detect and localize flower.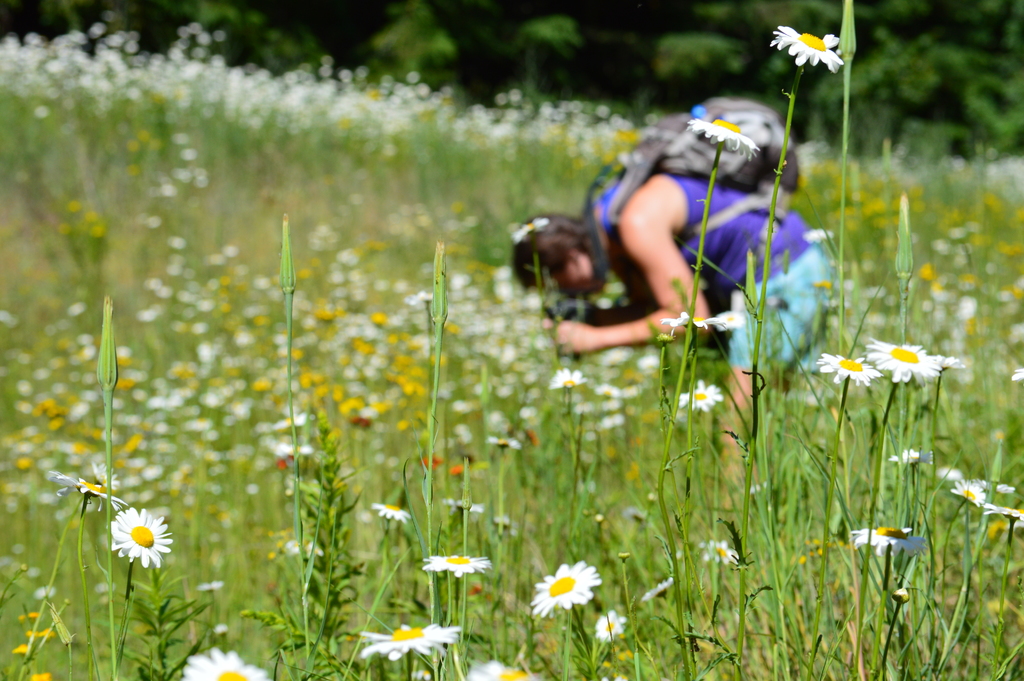
Localized at [x1=90, y1=504, x2=173, y2=578].
